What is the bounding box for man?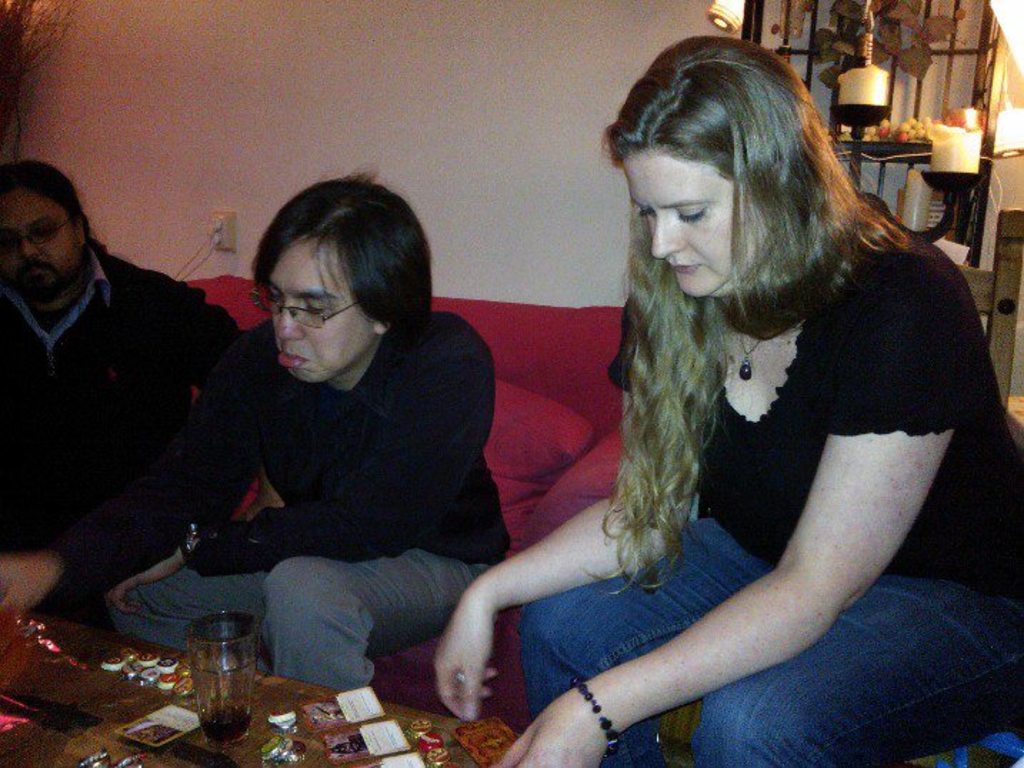
BBox(0, 173, 514, 699).
